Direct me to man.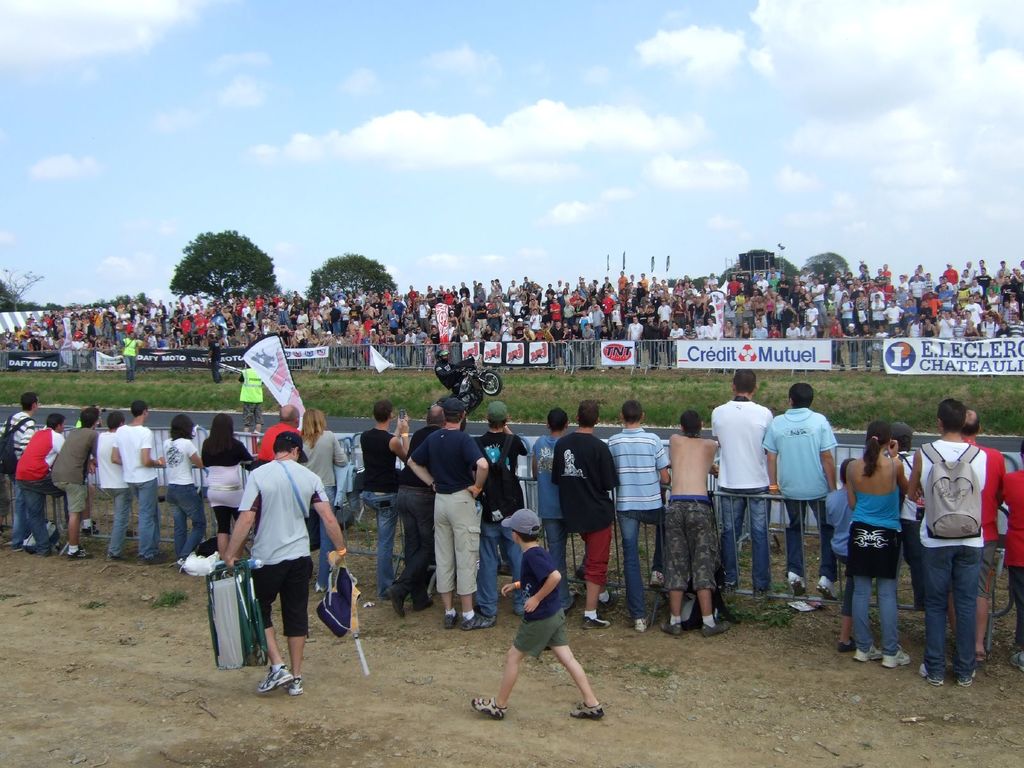
Direction: box(612, 323, 635, 367).
